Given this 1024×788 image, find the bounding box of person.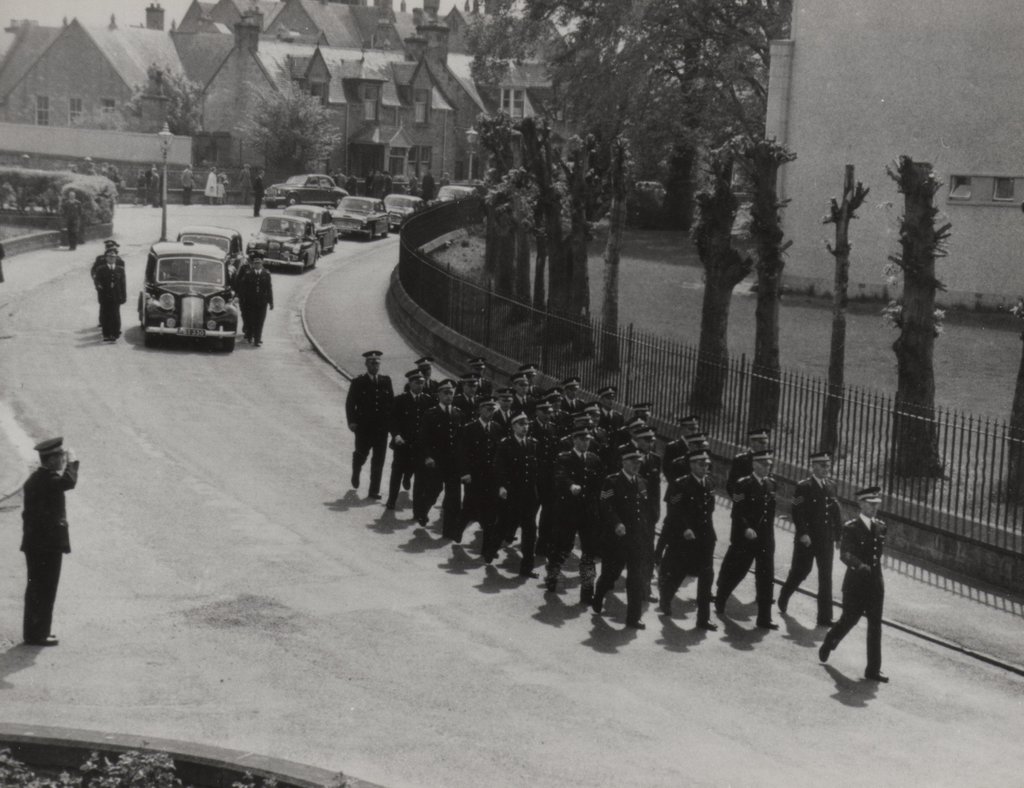
179 160 192 202.
